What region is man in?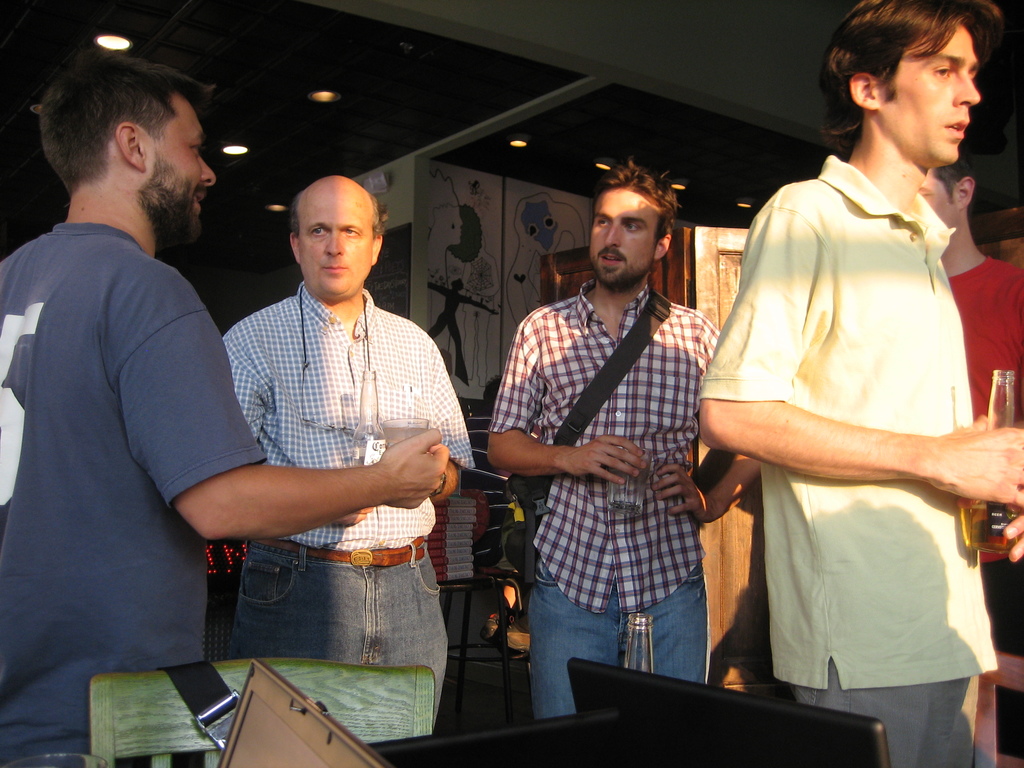
region(0, 53, 445, 767).
